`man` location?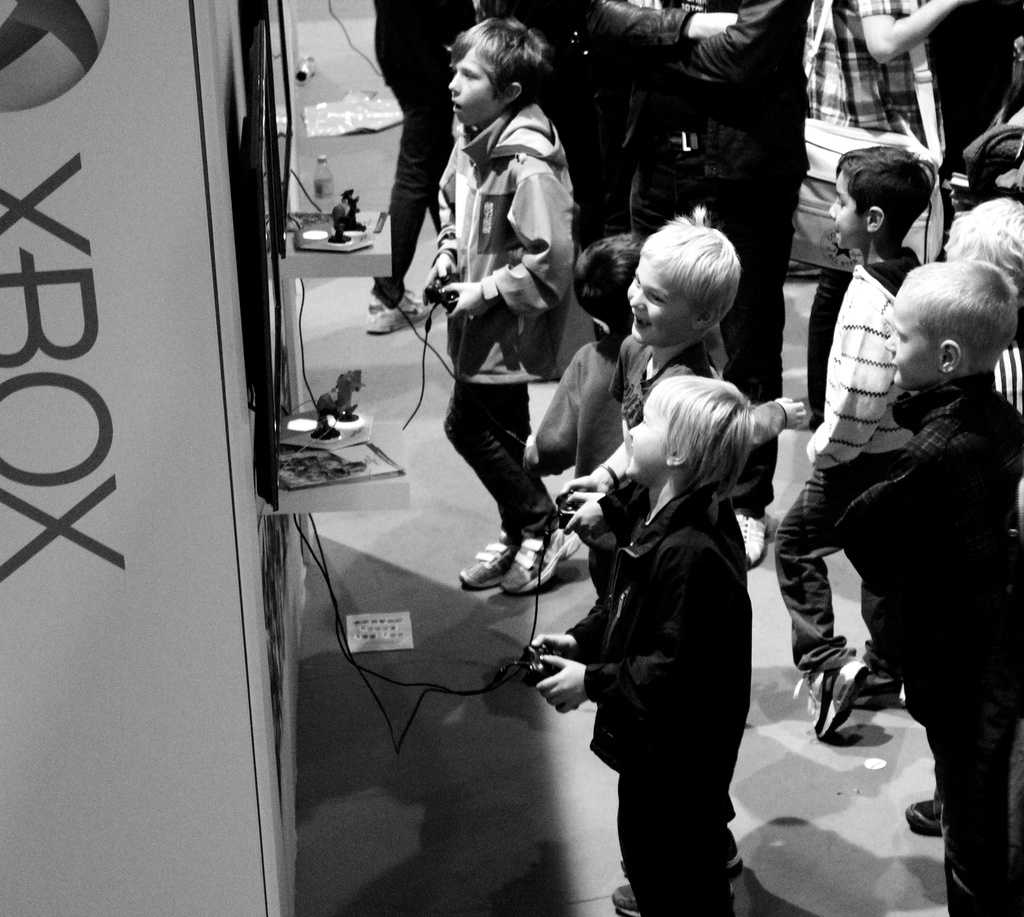
x1=358 y1=0 x2=553 y2=346
